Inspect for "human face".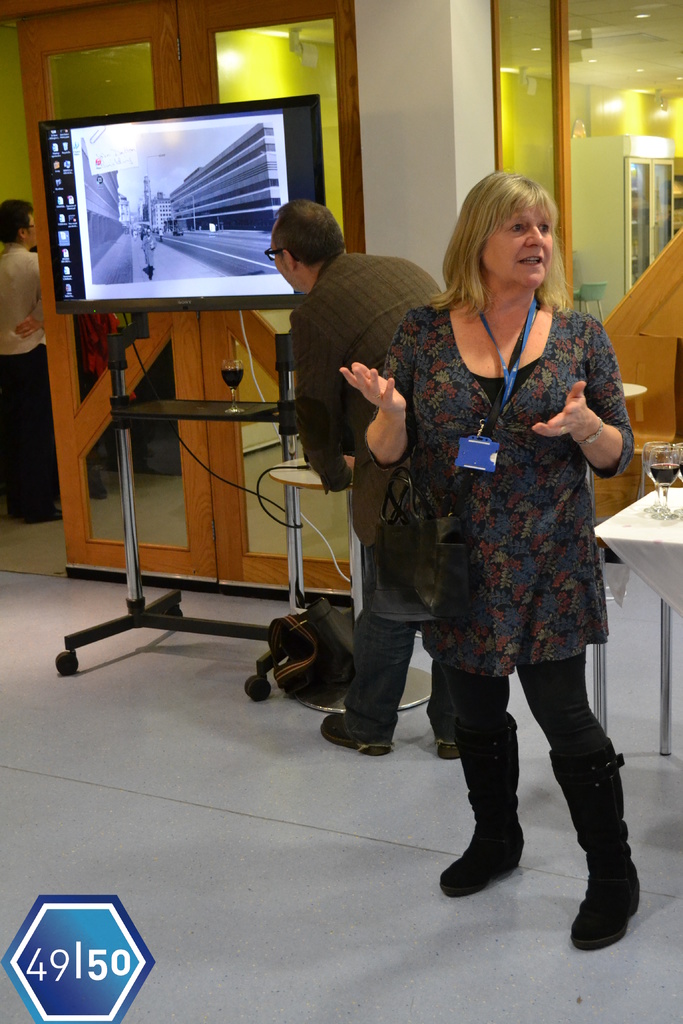
Inspection: [264, 235, 311, 294].
